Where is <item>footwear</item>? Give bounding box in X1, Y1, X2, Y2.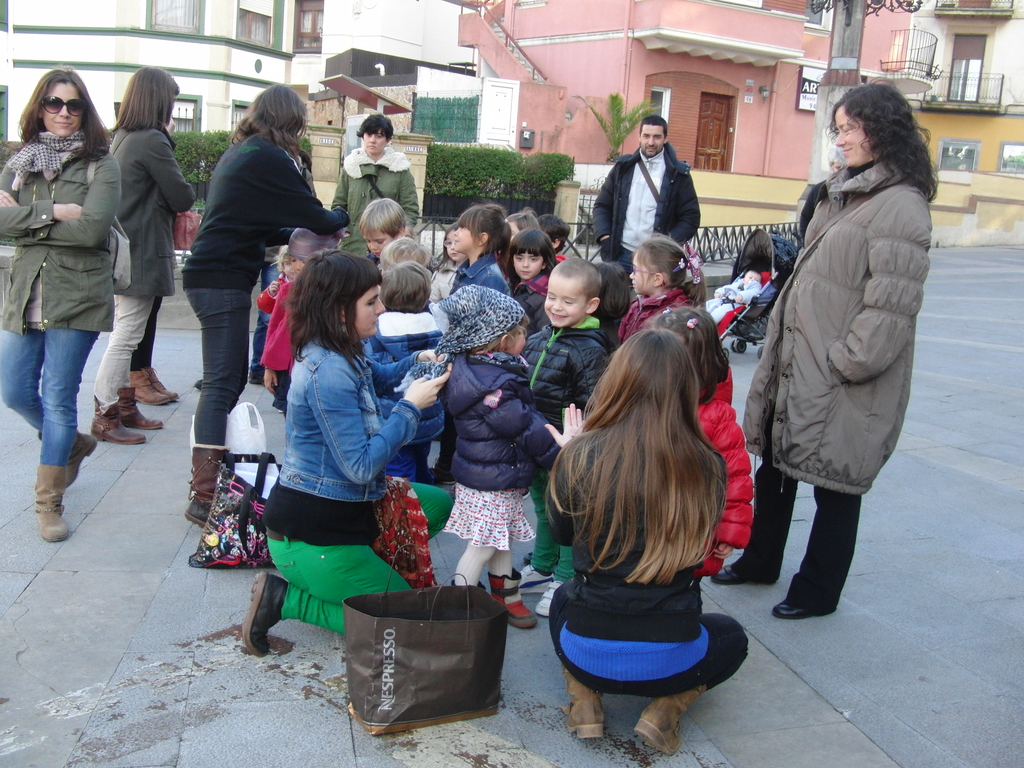
194, 376, 202, 393.
